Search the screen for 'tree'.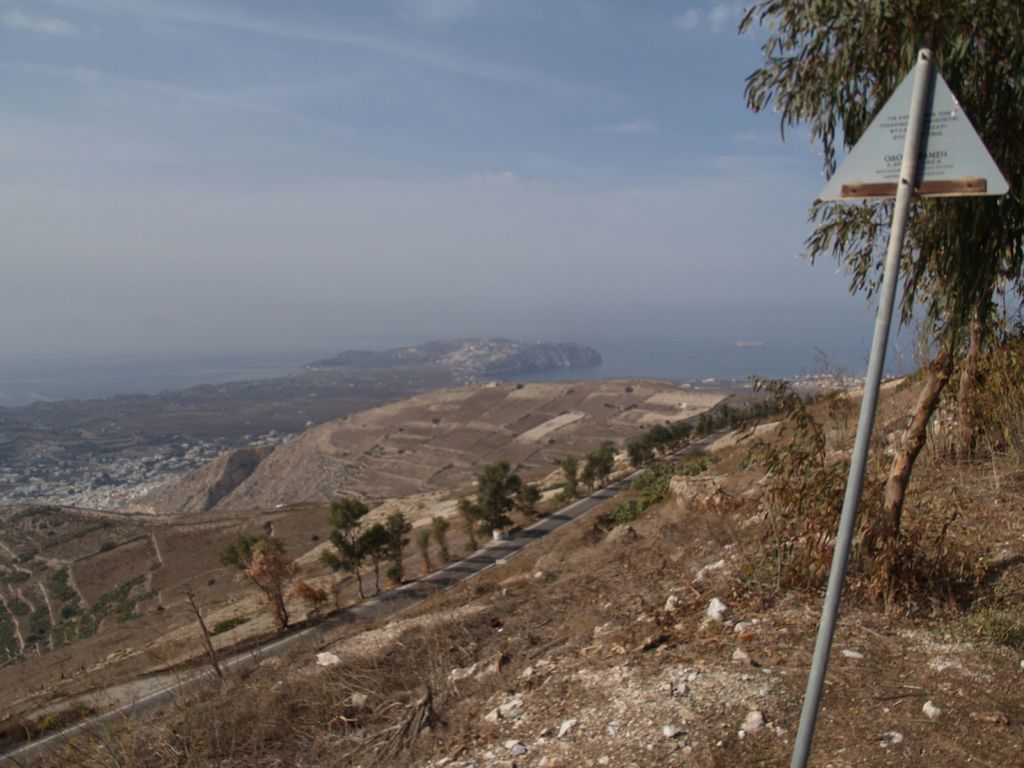
Found at box=[733, 0, 1023, 550].
